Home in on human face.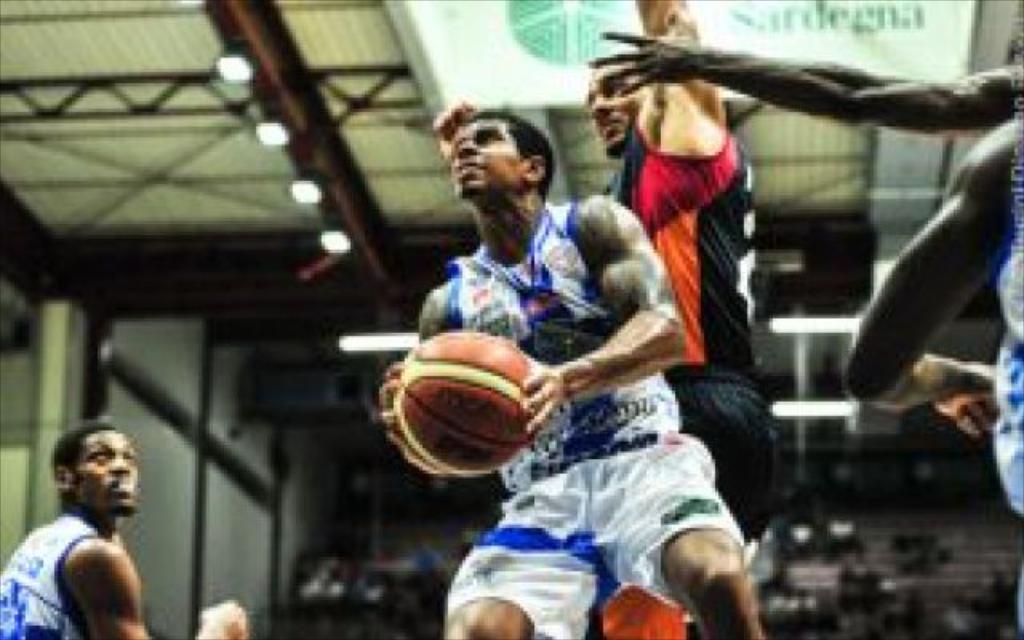
Homed in at locate(590, 66, 650, 157).
